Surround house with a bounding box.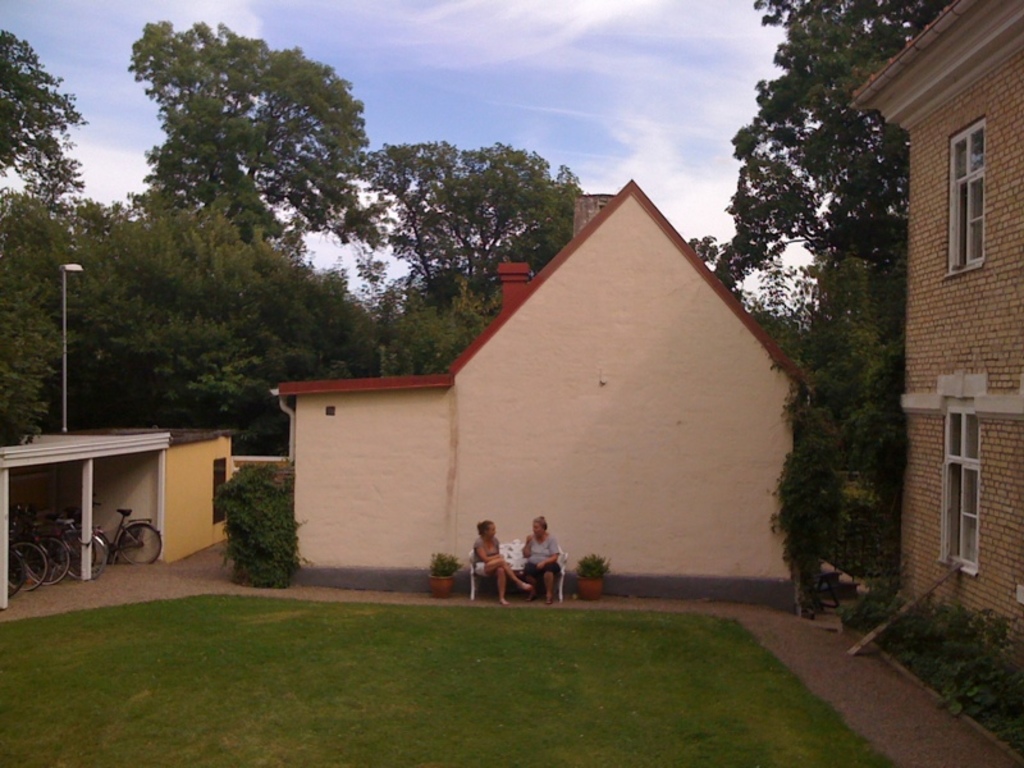
Rect(273, 183, 819, 609).
